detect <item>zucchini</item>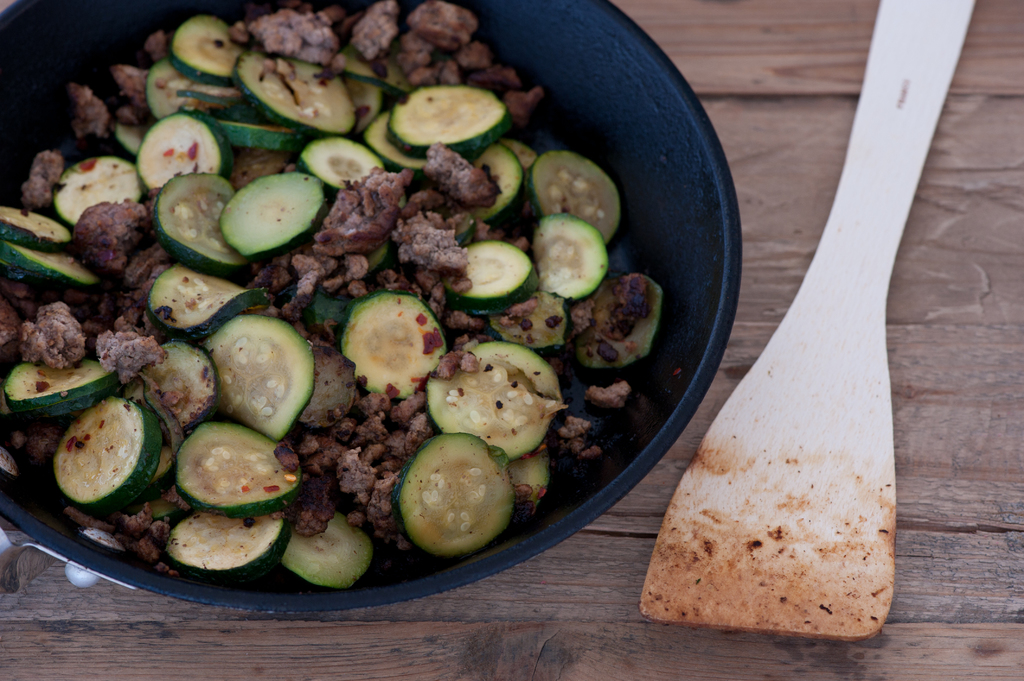
190,106,304,153
